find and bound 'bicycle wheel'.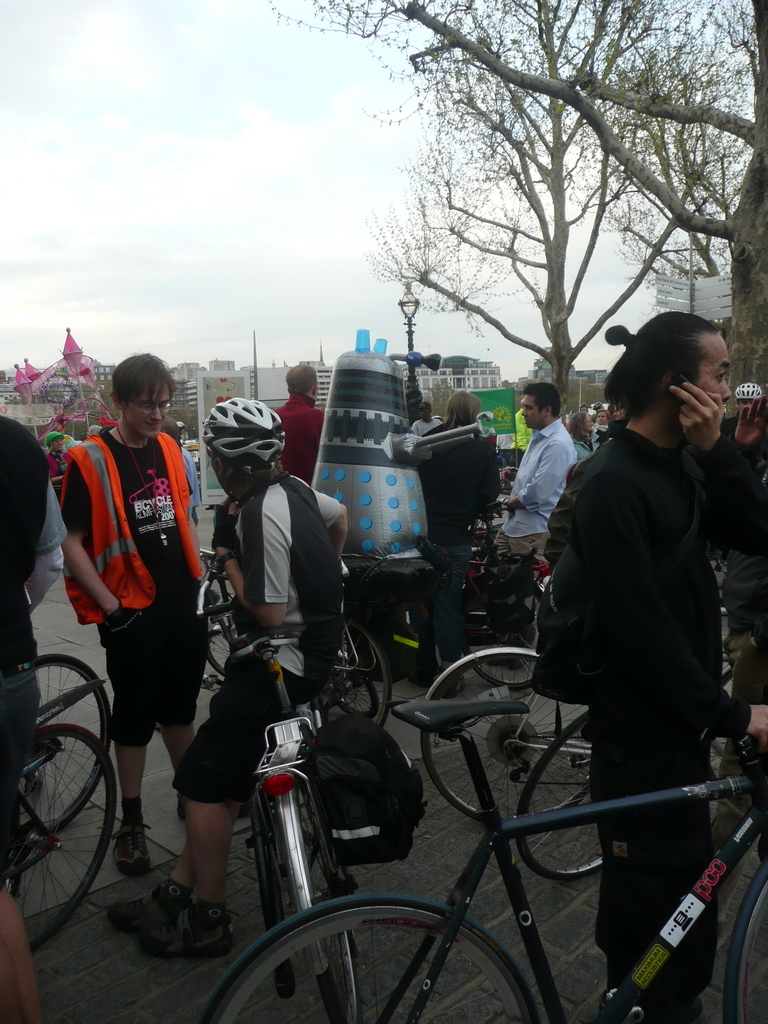
Bound: <box>420,652,594,829</box>.
